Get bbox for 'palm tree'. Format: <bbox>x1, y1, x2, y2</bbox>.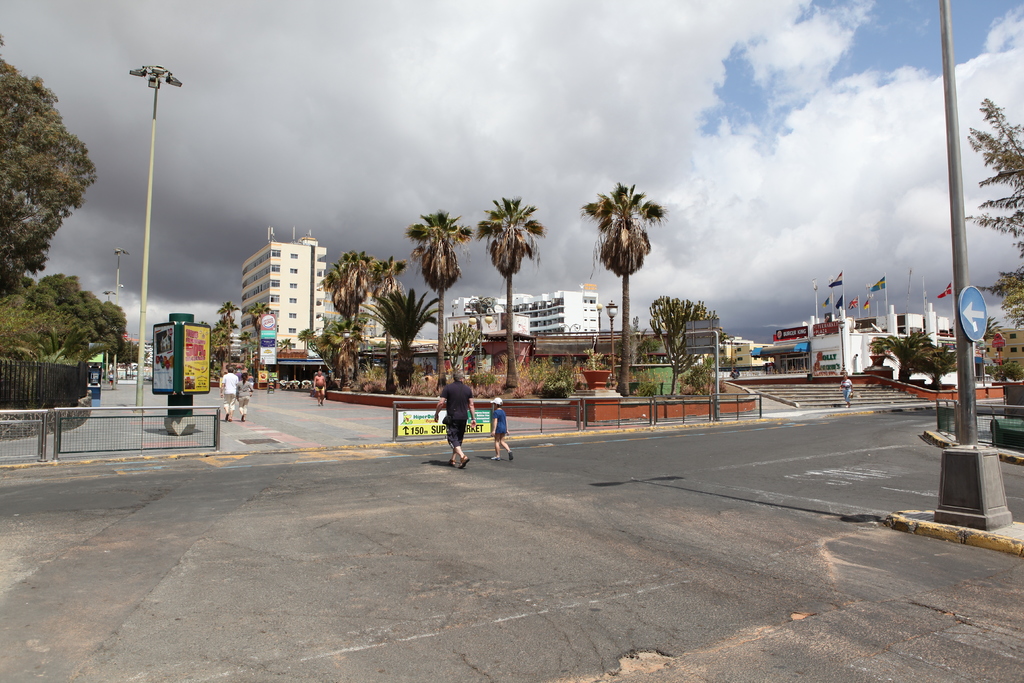
<bbox>418, 206, 495, 388</bbox>.
